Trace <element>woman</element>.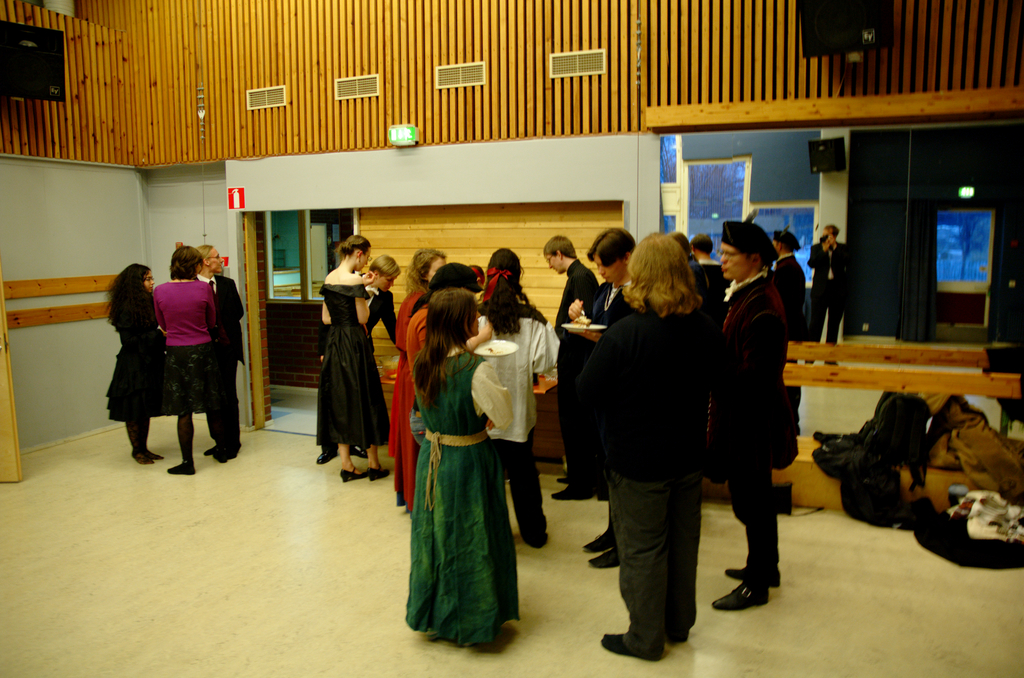
Traced to 401 272 529 642.
